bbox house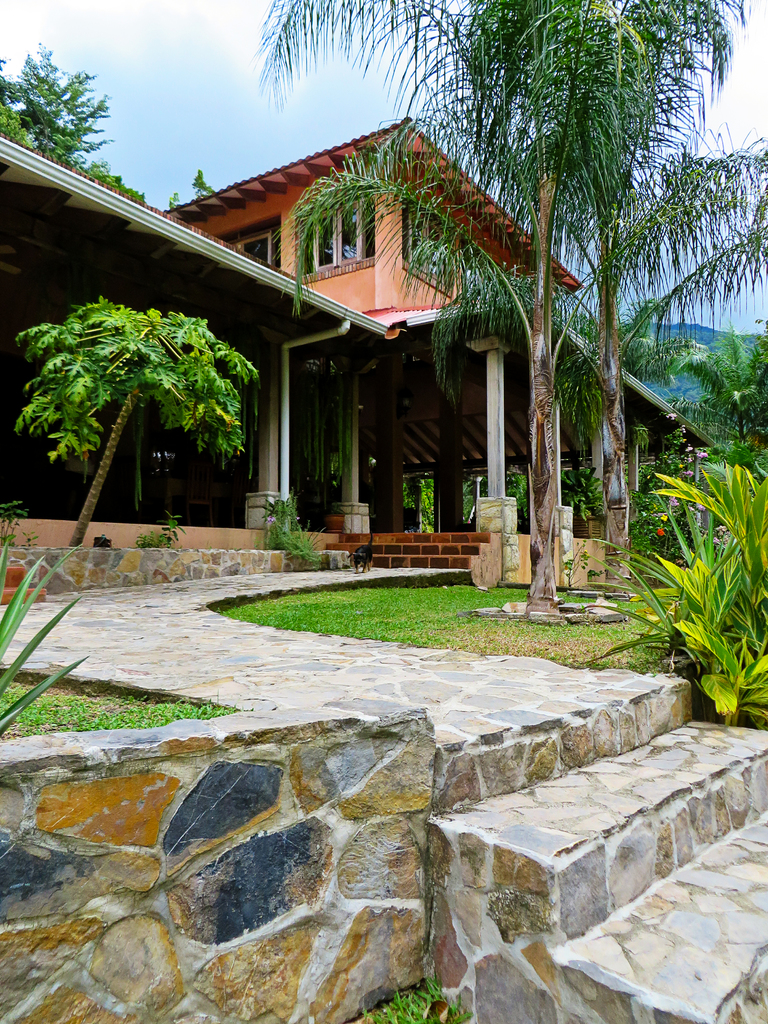
select_region(0, 120, 716, 594)
